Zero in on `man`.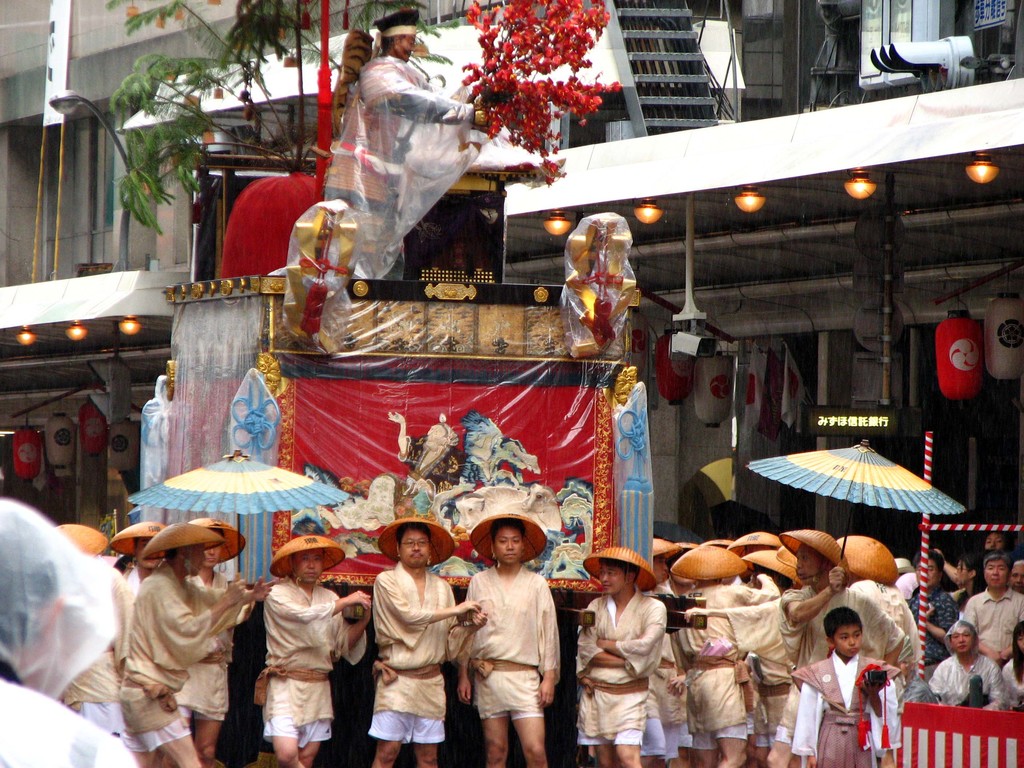
Zeroed in: BBox(251, 531, 377, 762).
